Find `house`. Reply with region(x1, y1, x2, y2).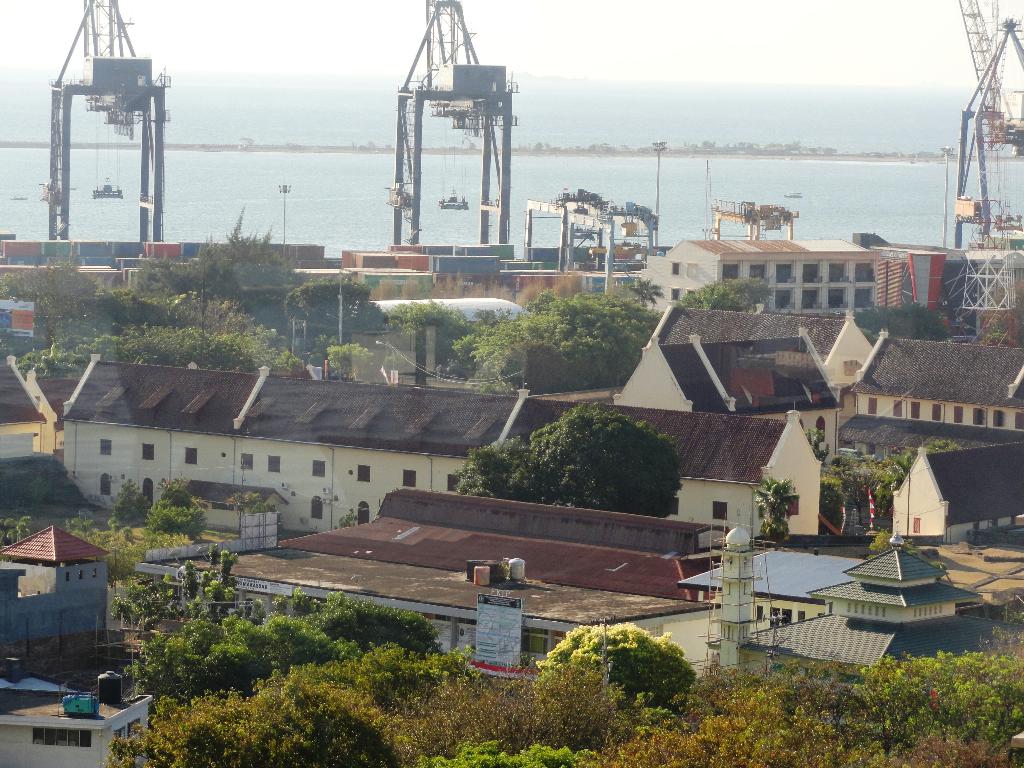
region(53, 355, 535, 548).
